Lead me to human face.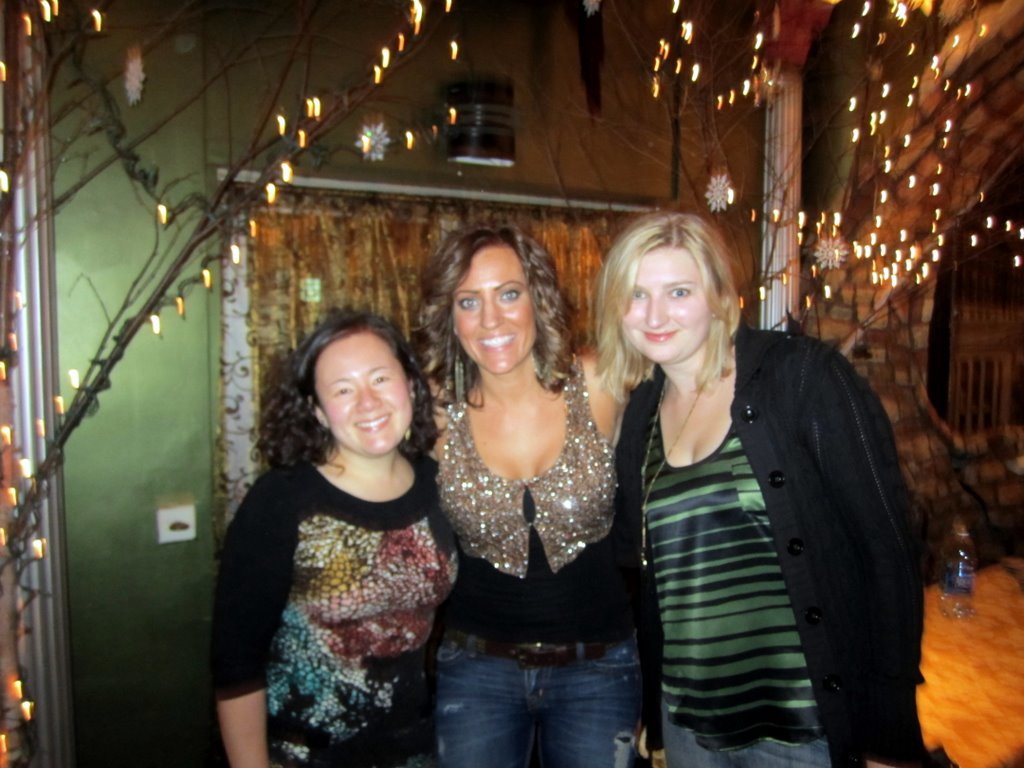
Lead to <region>452, 246, 538, 373</region>.
